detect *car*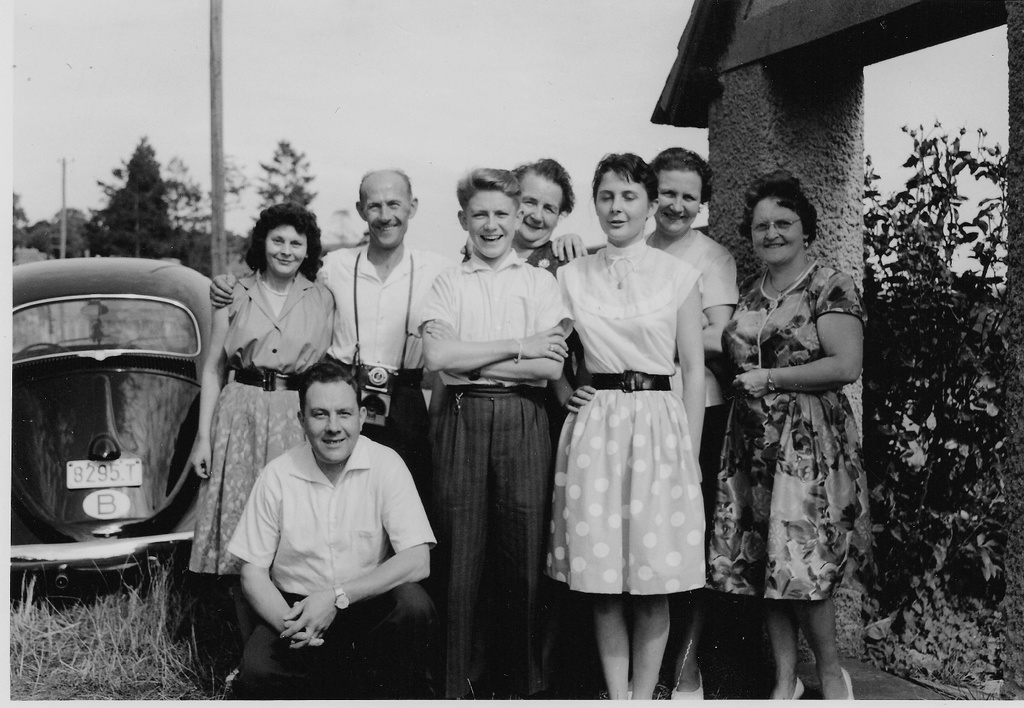
[0, 251, 250, 610]
